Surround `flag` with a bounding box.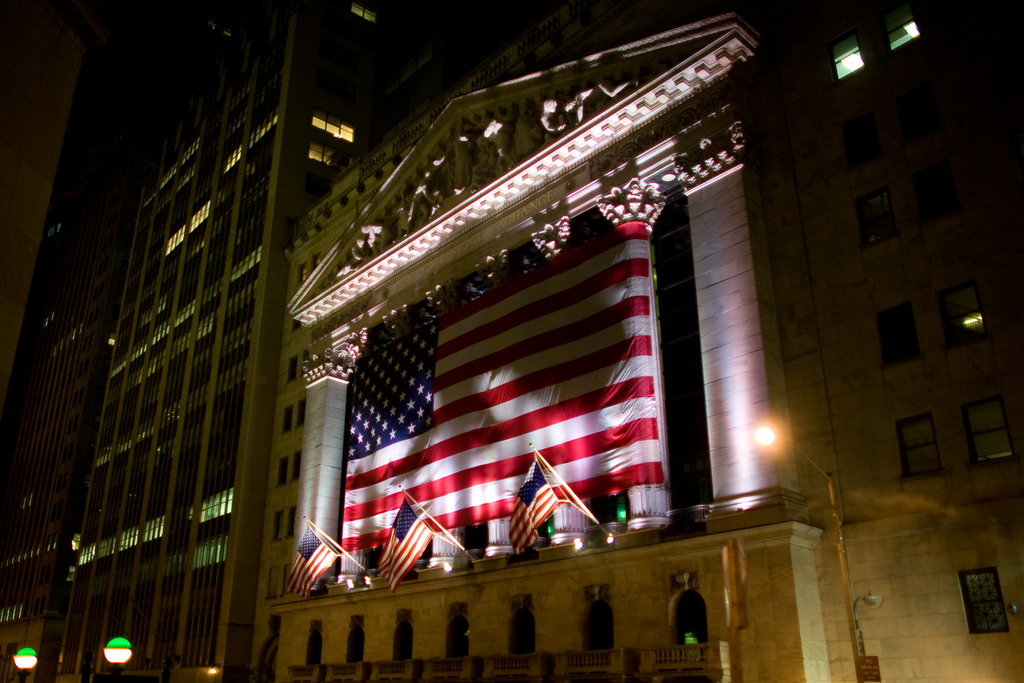
<box>491,464,577,558</box>.
